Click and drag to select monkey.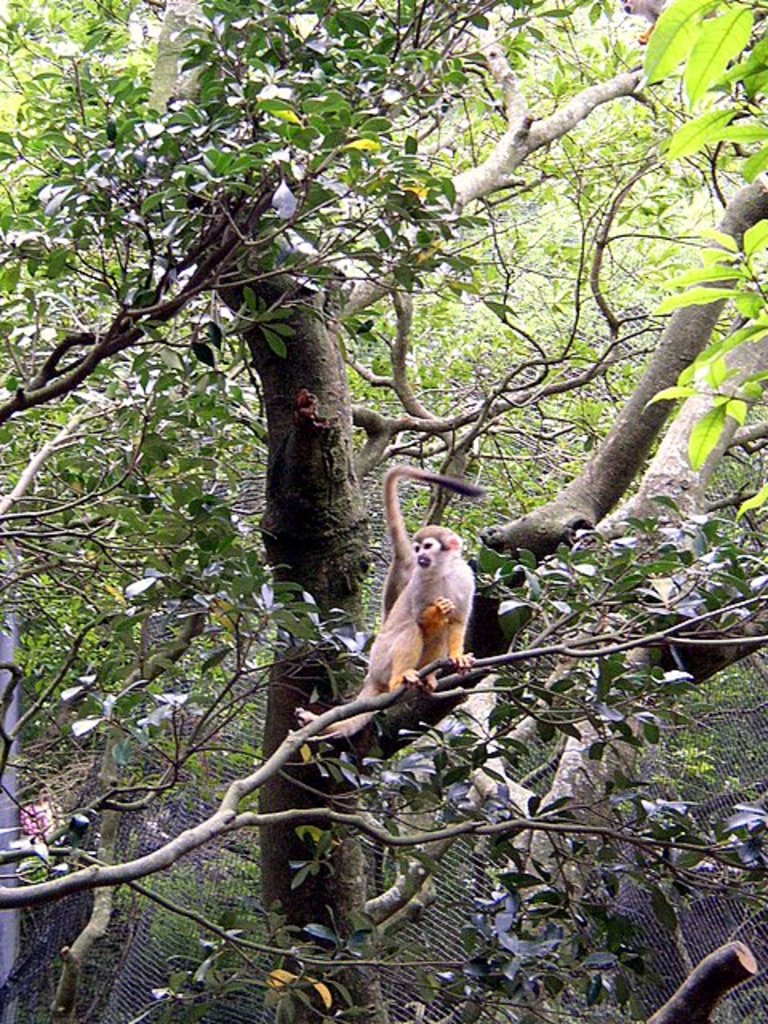
Selection: 341/493/493/741.
